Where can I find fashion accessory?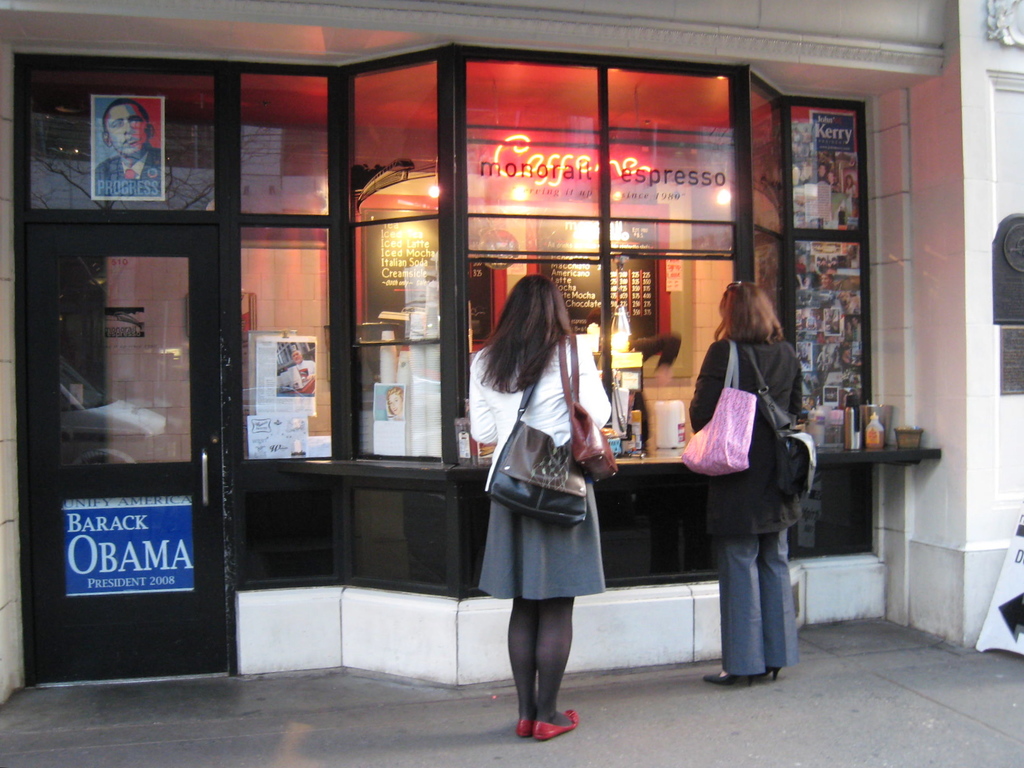
You can find it at [556, 327, 618, 481].
